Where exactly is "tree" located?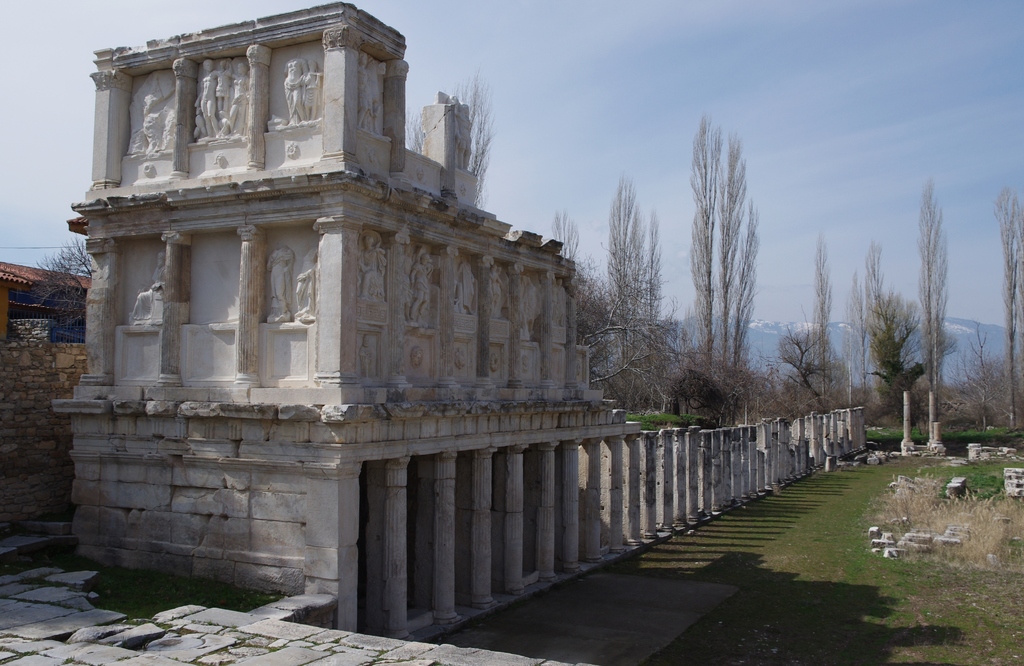
Its bounding box is crop(596, 181, 635, 363).
